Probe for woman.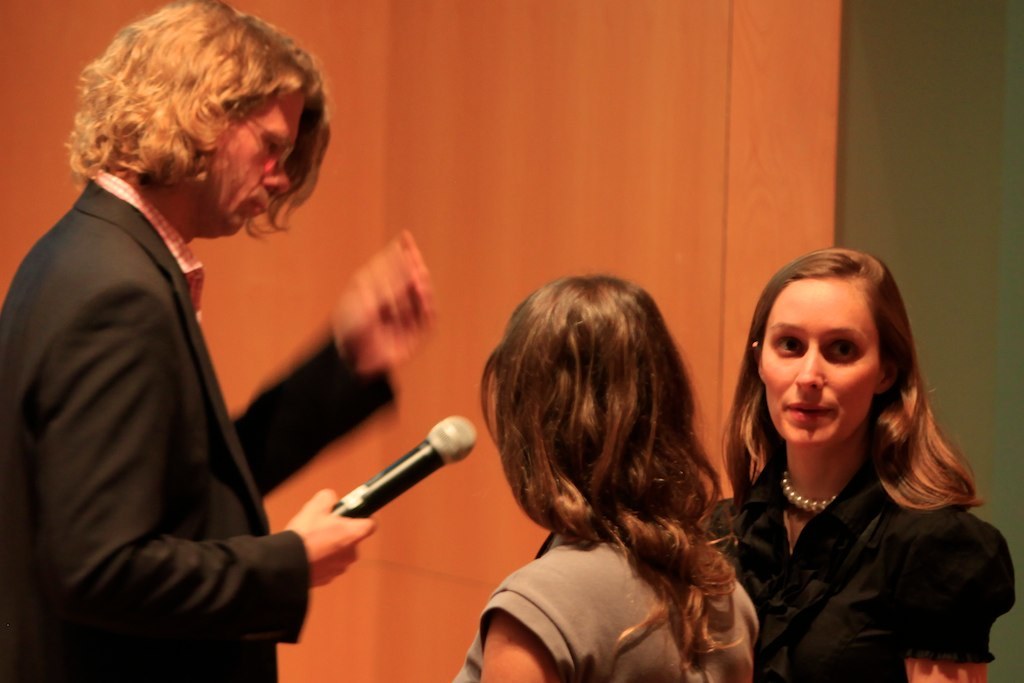
Probe result: pyautogui.locateOnScreen(700, 235, 1023, 682).
